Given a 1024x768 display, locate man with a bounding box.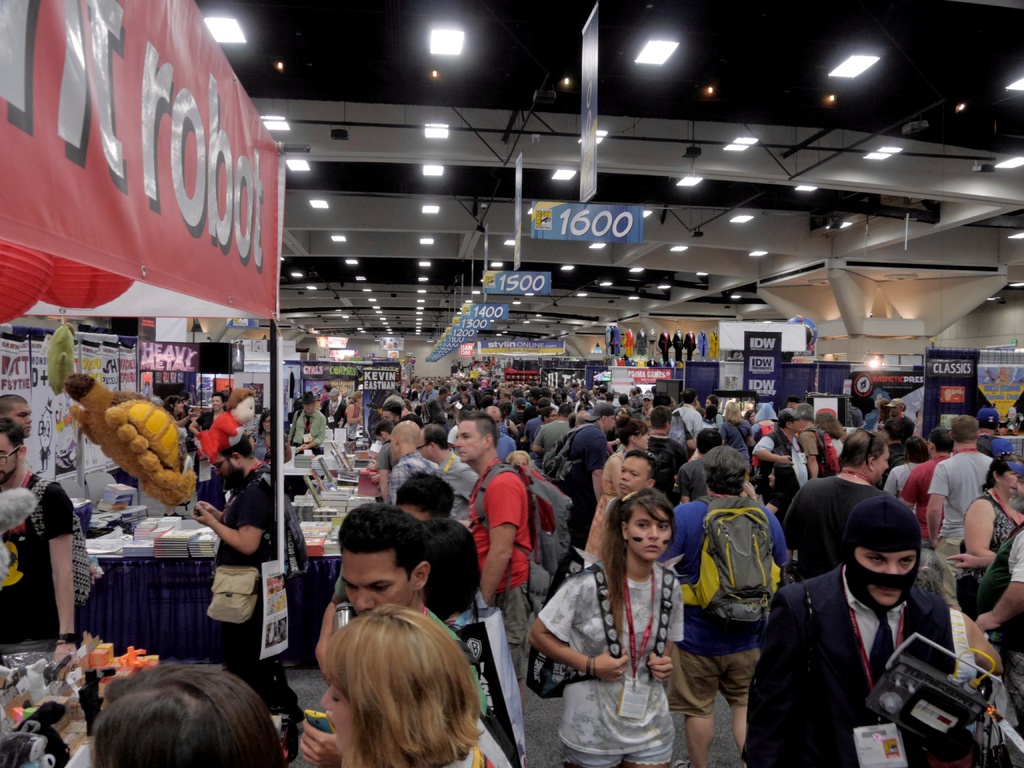
Located: x1=0 y1=394 x2=37 y2=444.
